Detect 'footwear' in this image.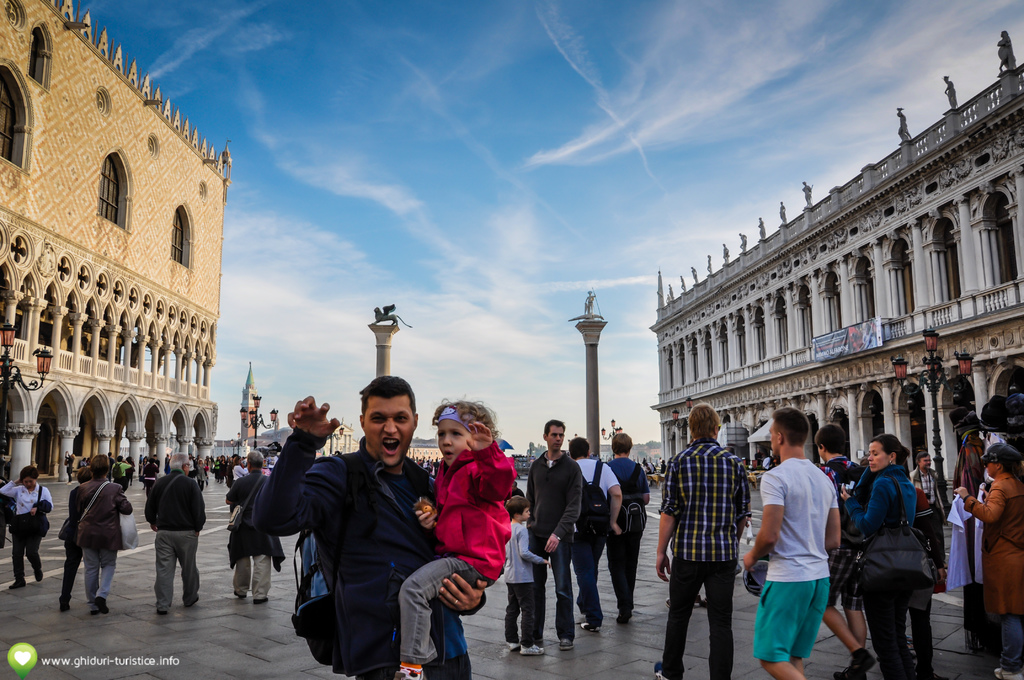
Detection: [left=36, top=569, right=46, bottom=581].
